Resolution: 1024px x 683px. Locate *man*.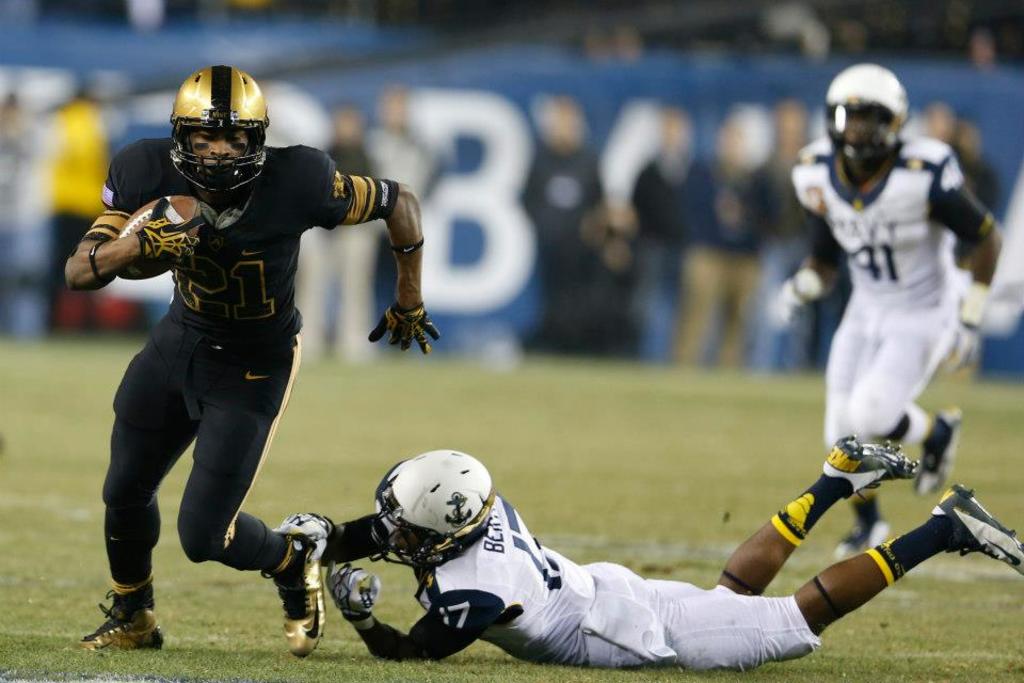
63/68/443/665.
